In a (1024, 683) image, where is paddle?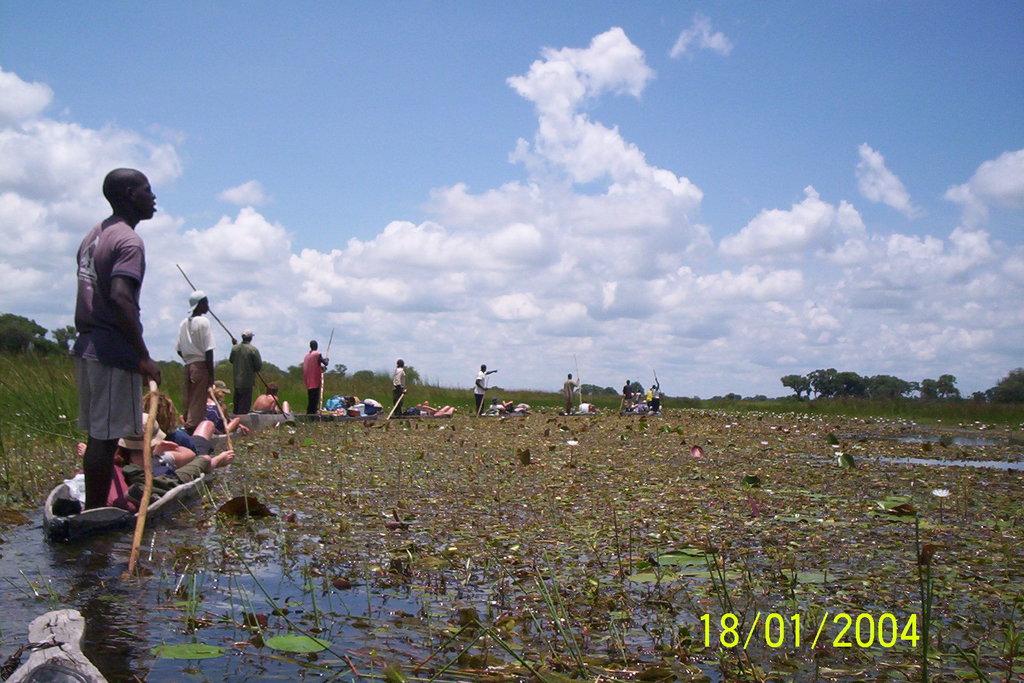
(left=652, top=371, right=664, bottom=410).
